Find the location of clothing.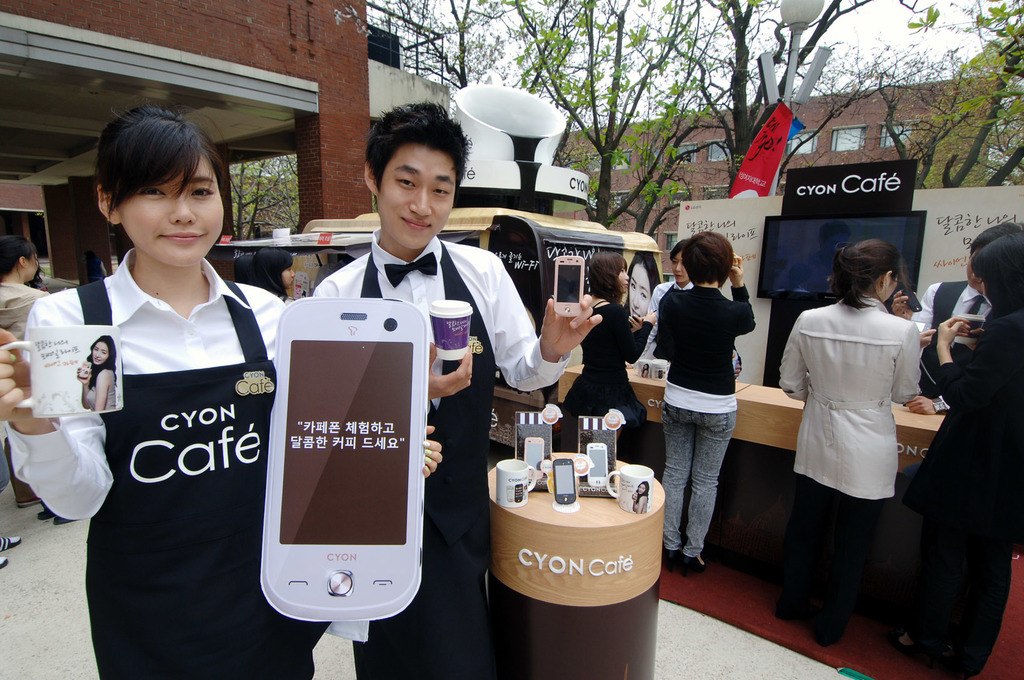
Location: x1=642, y1=368, x2=648, y2=376.
